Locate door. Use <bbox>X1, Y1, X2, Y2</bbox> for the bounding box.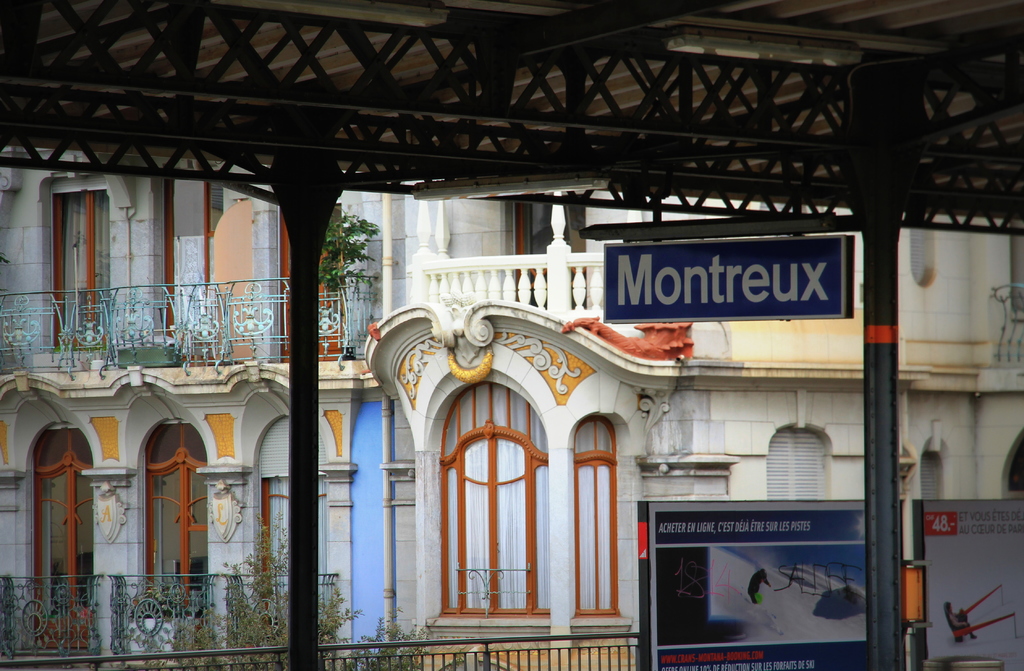
<bbox>278, 200, 344, 362</bbox>.
